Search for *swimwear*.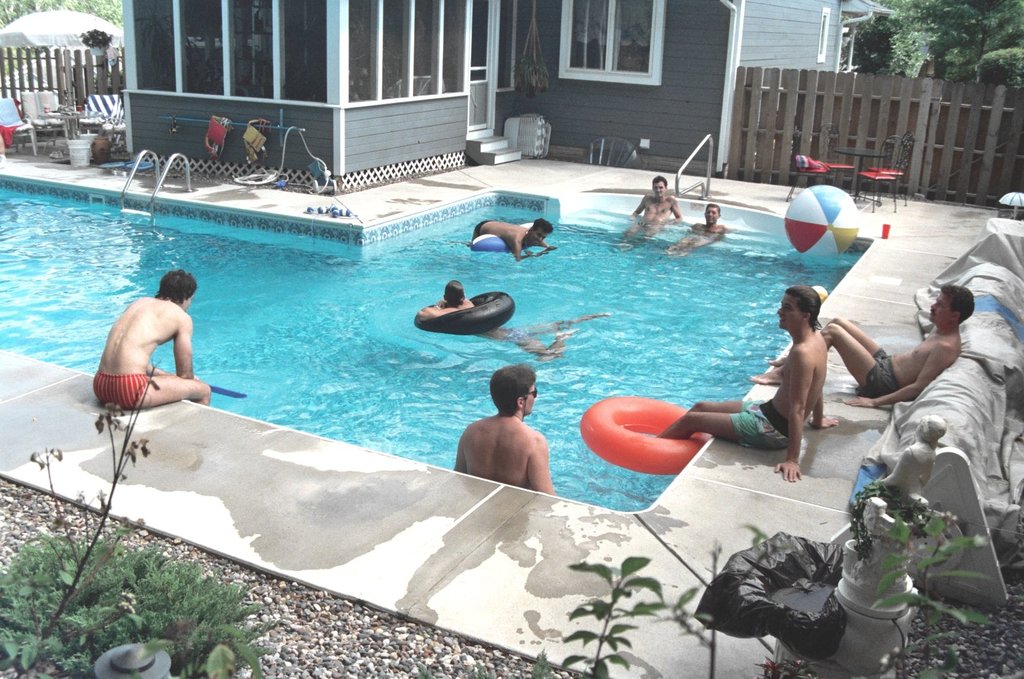
Found at 856, 346, 900, 401.
